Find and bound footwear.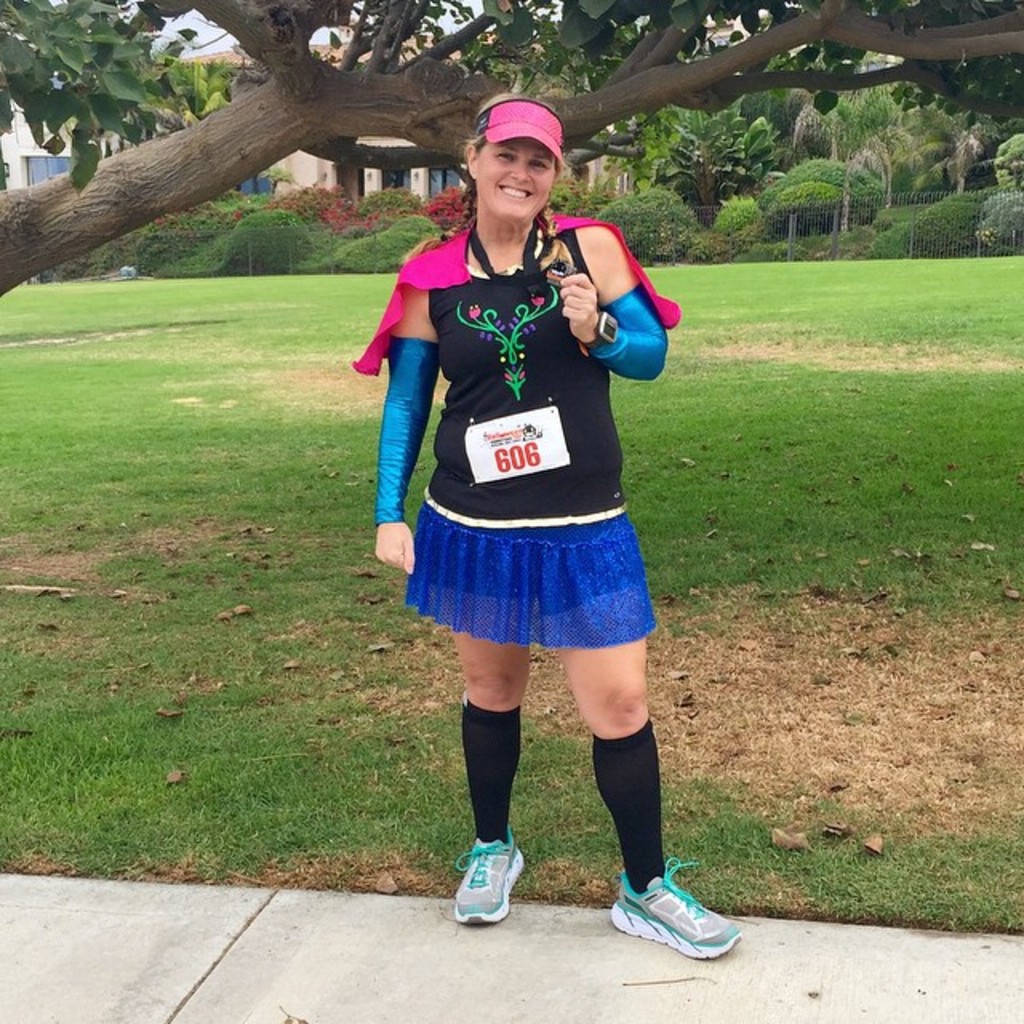
Bound: [x1=450, y1=826, x2=528, y2=923].
